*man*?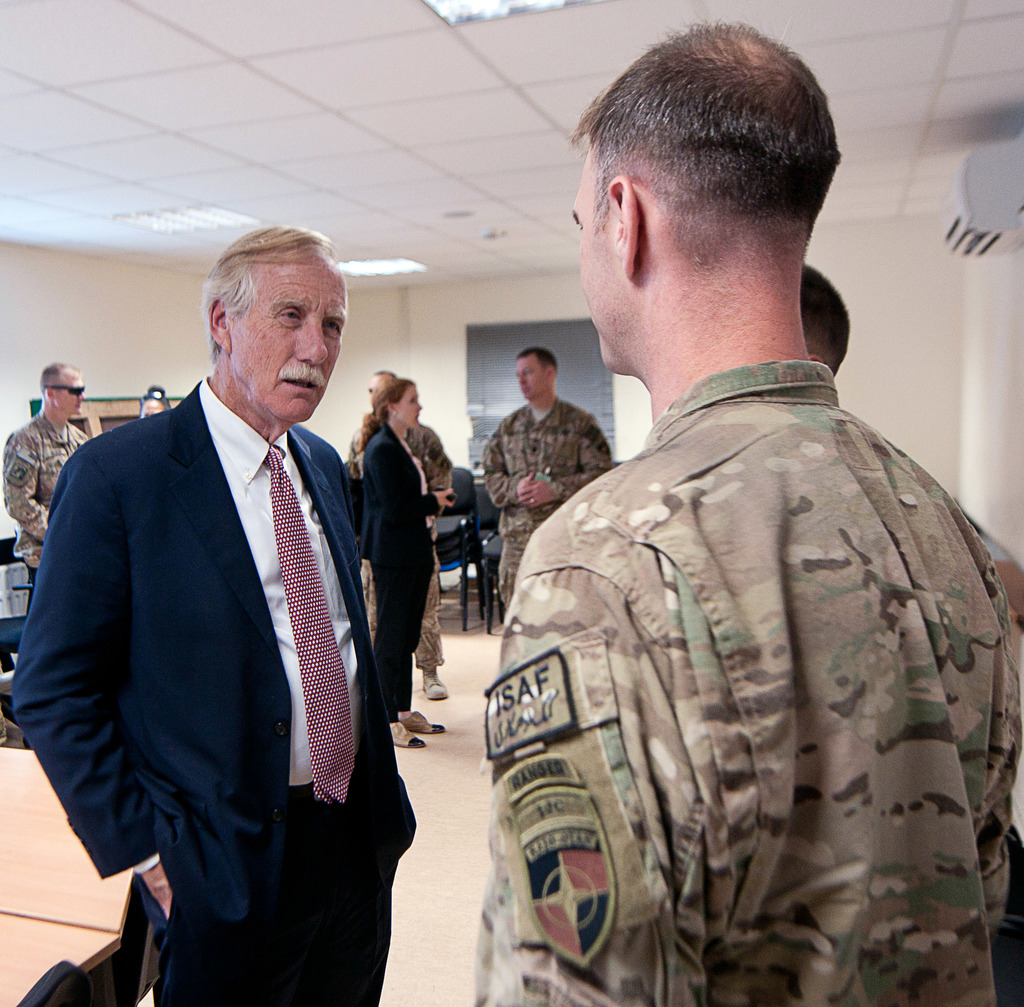
crop(6, 222, 421, 1004)
